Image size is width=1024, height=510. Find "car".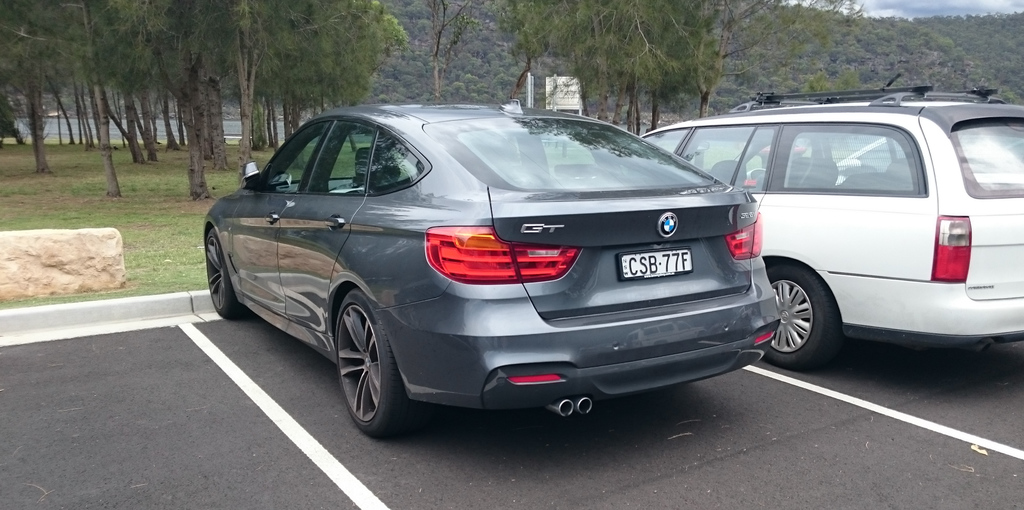
detection(639, 73, 1023, 368).
